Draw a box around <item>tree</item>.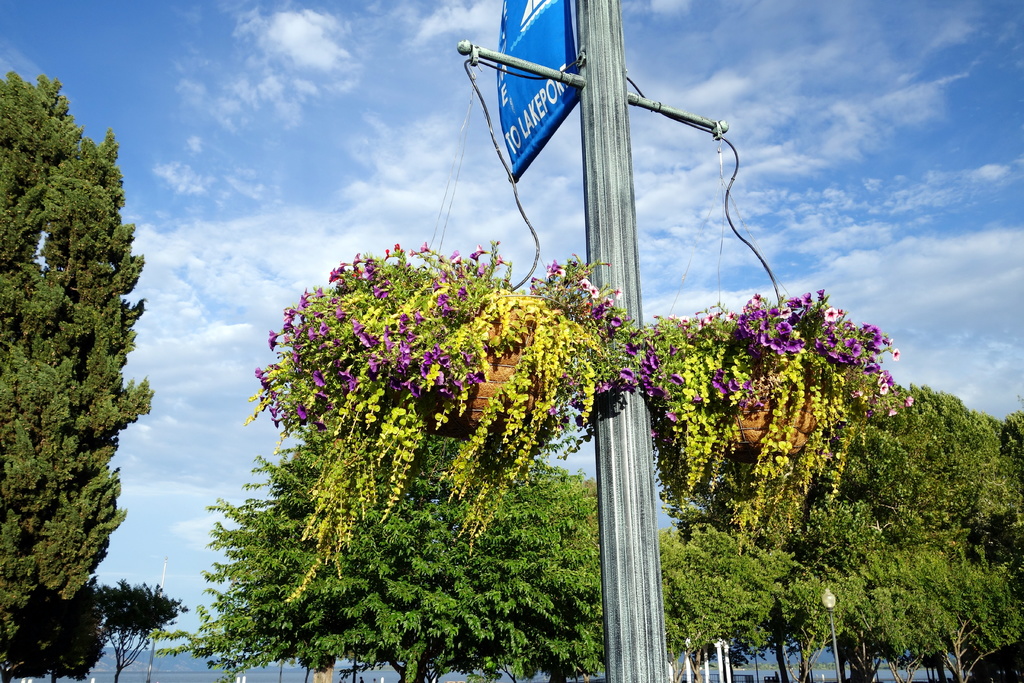
(x1=86, y1=580, x2=189, y2=682).
